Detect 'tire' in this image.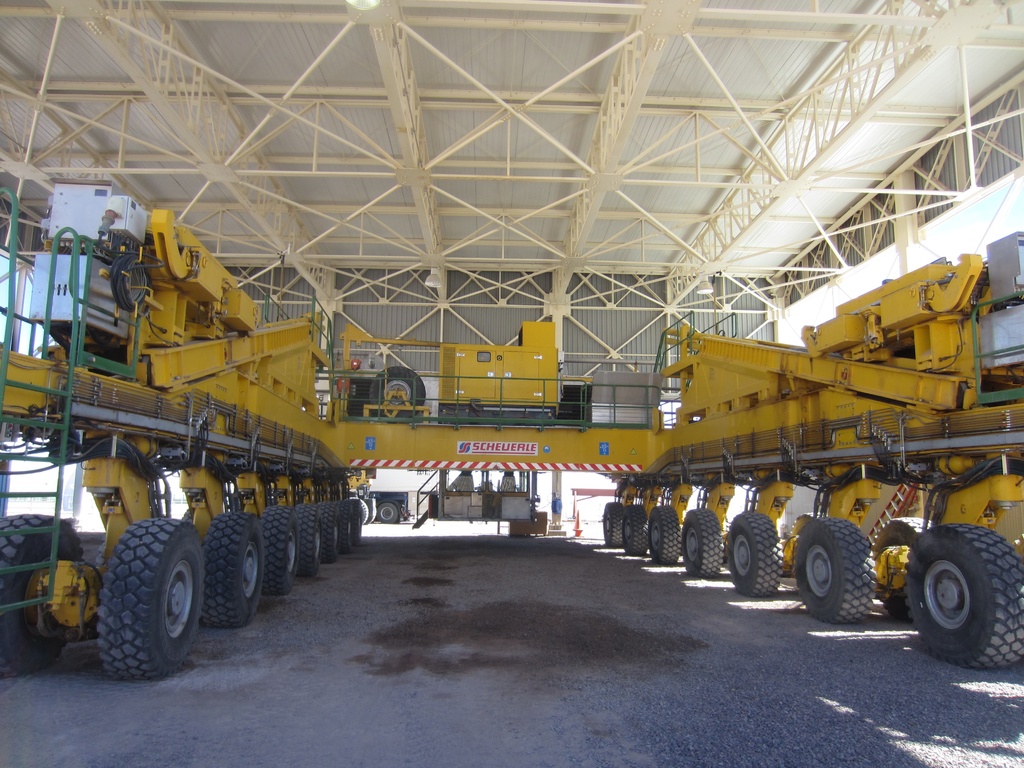
Detection: <bbox>326, 498, 342, 565</bbox>.
